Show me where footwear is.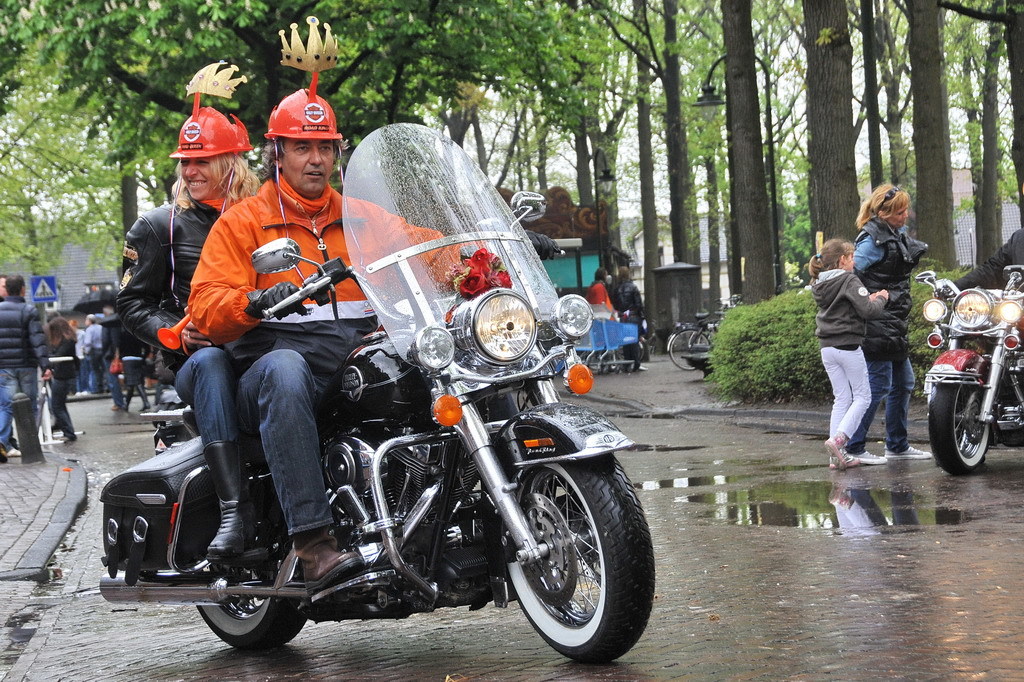
footwear is at 824 435 850 475.
